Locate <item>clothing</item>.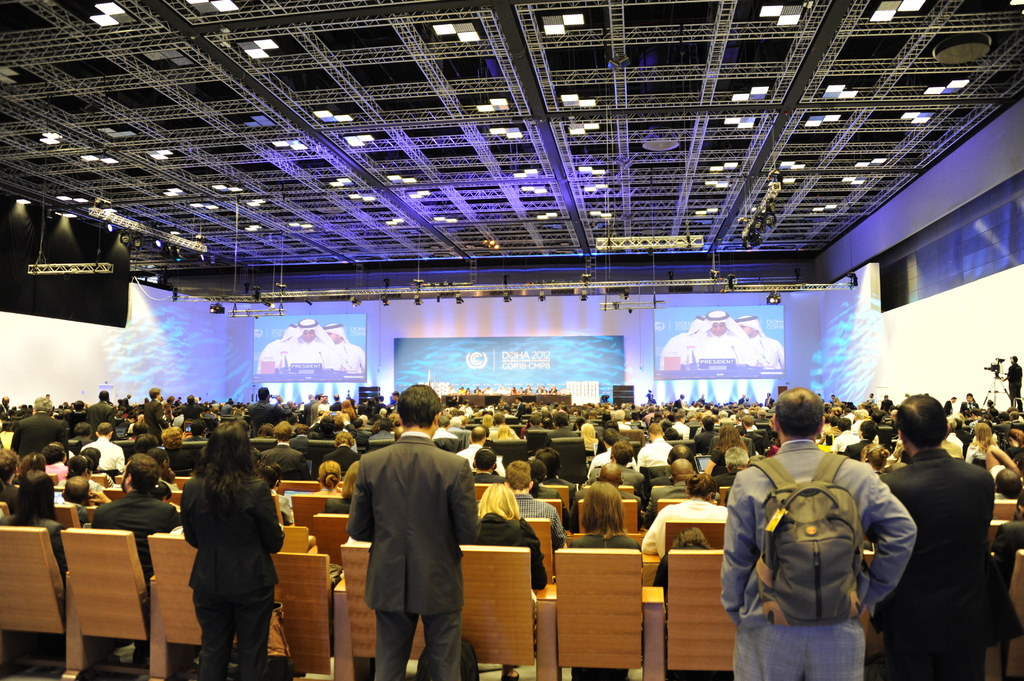
Bounding box: crop(181, 402, 200, 420).
